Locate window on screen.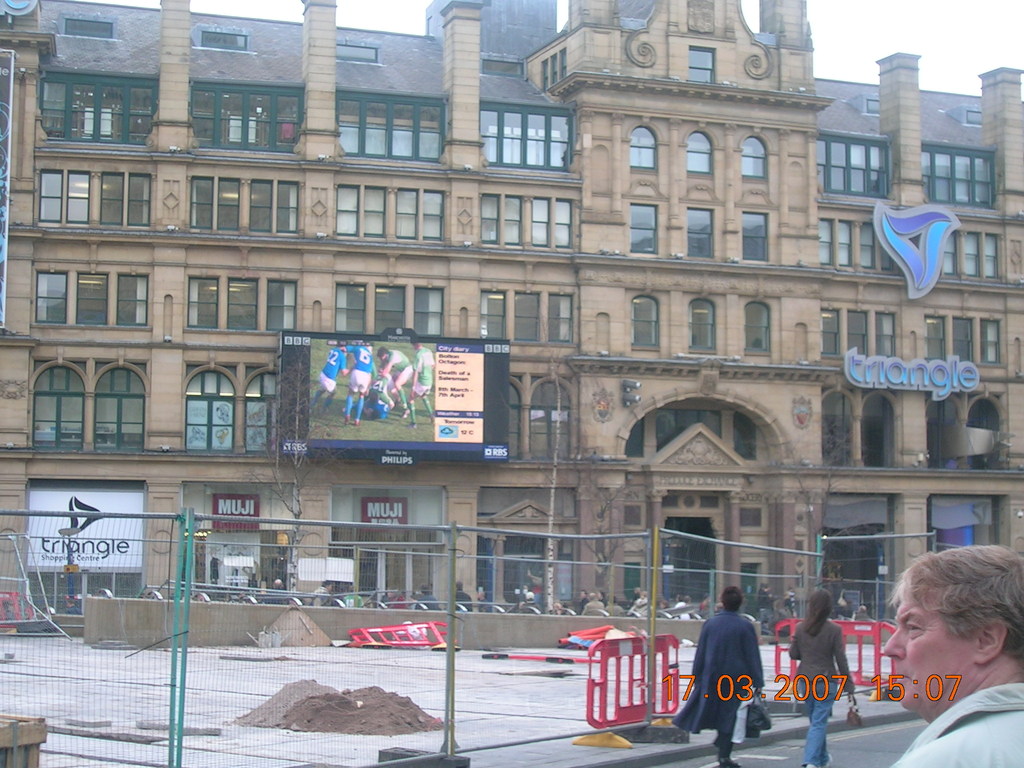
On screen at 816/140/890/200.
